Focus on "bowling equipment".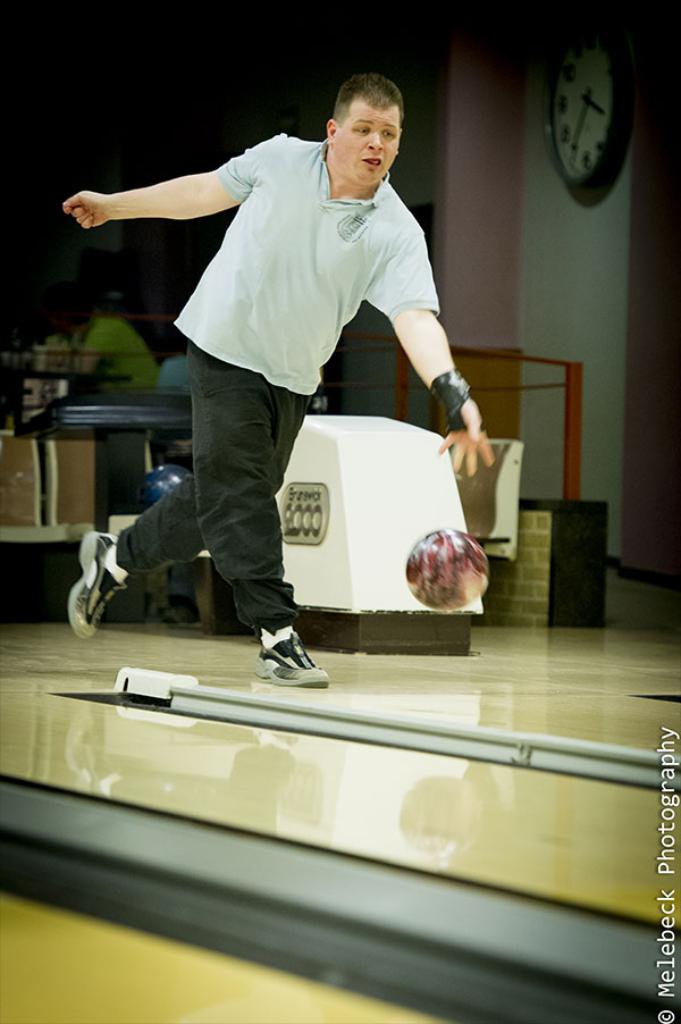
Focused at (x1=104, y1=412, x2=488, y2=662).
